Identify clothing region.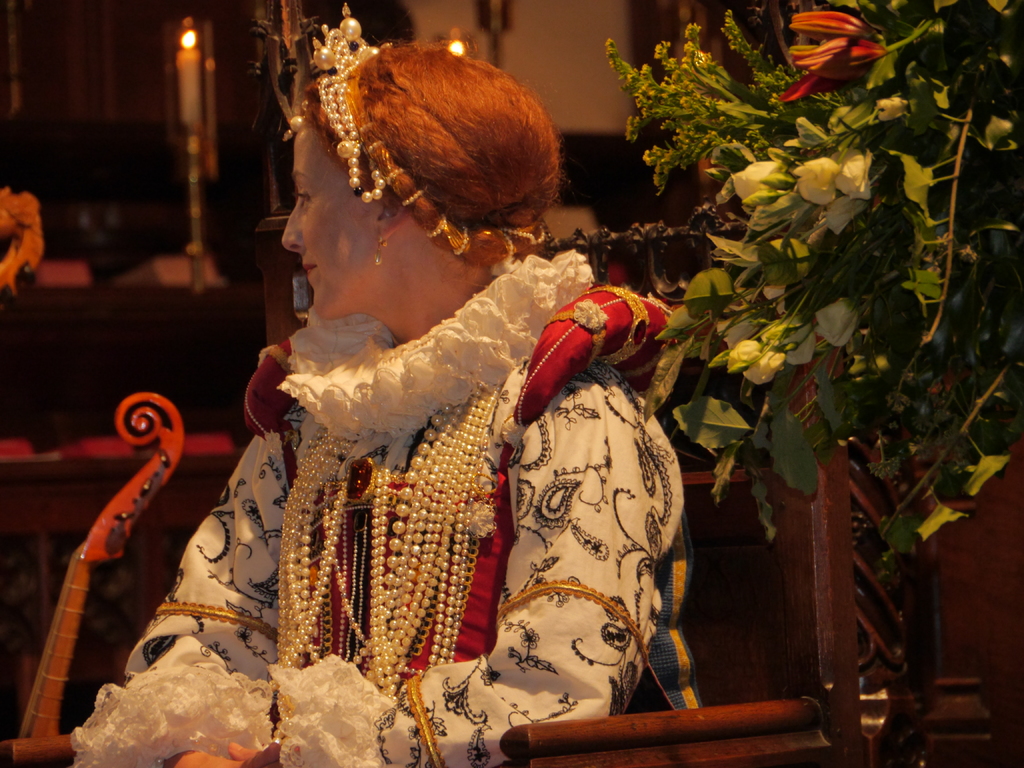
Region: l=67, t=244, r=701, b=767.
